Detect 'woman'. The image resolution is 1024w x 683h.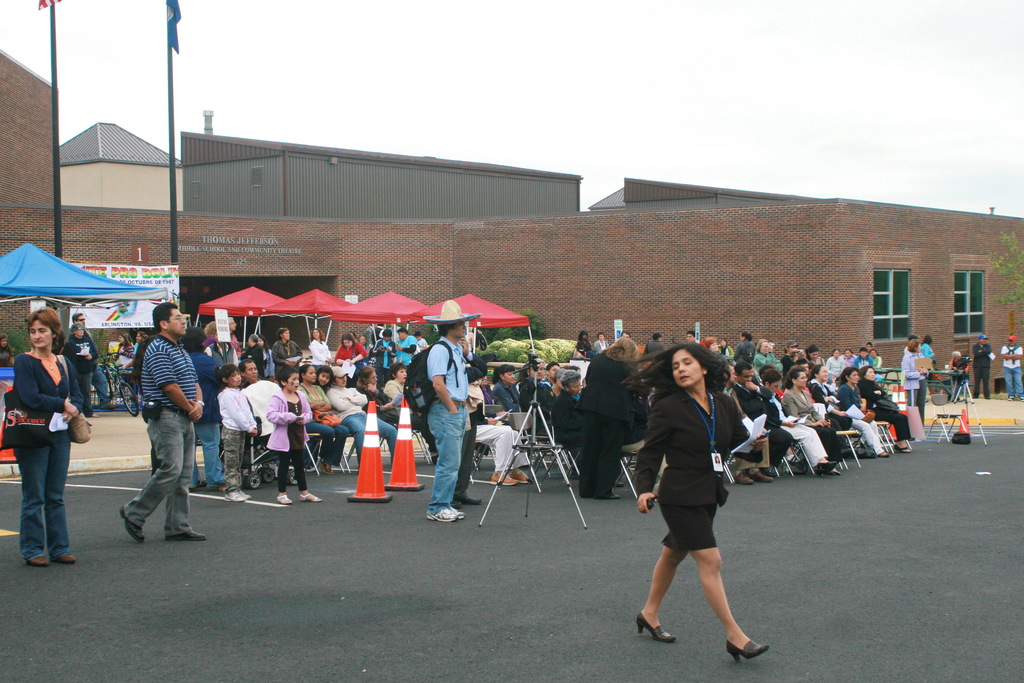
bbox=[330, 360, 400, 468].
